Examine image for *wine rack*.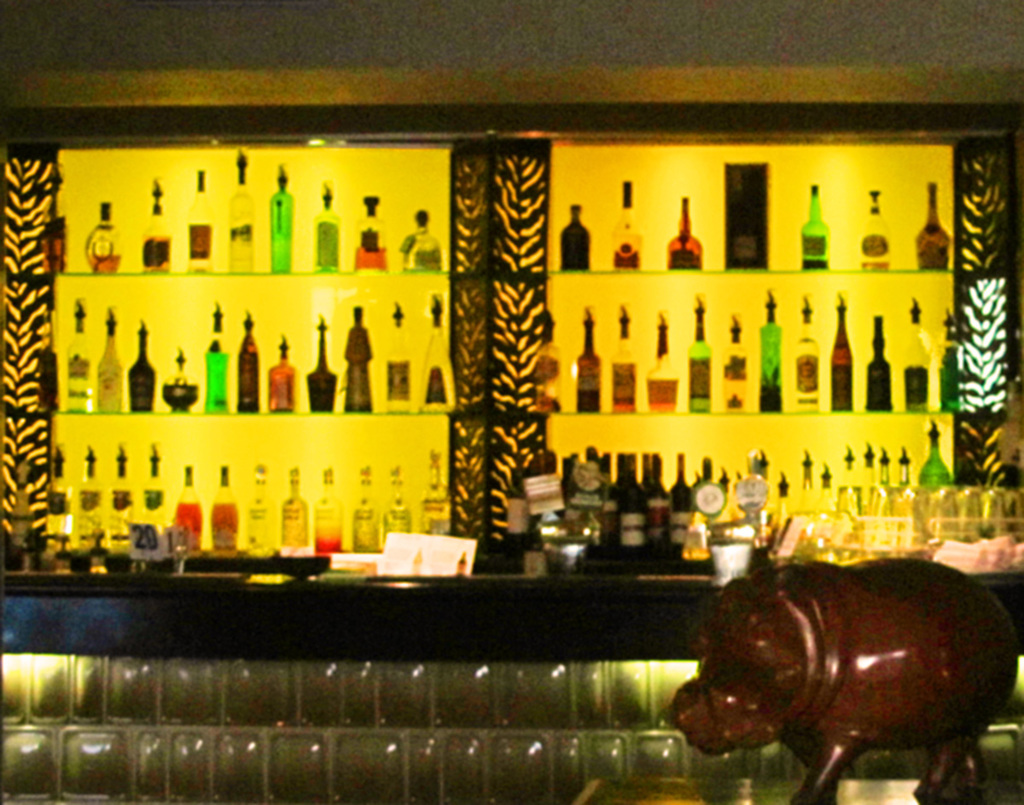
Examination result: (left=16, top=80, right=979, bottom=653).
